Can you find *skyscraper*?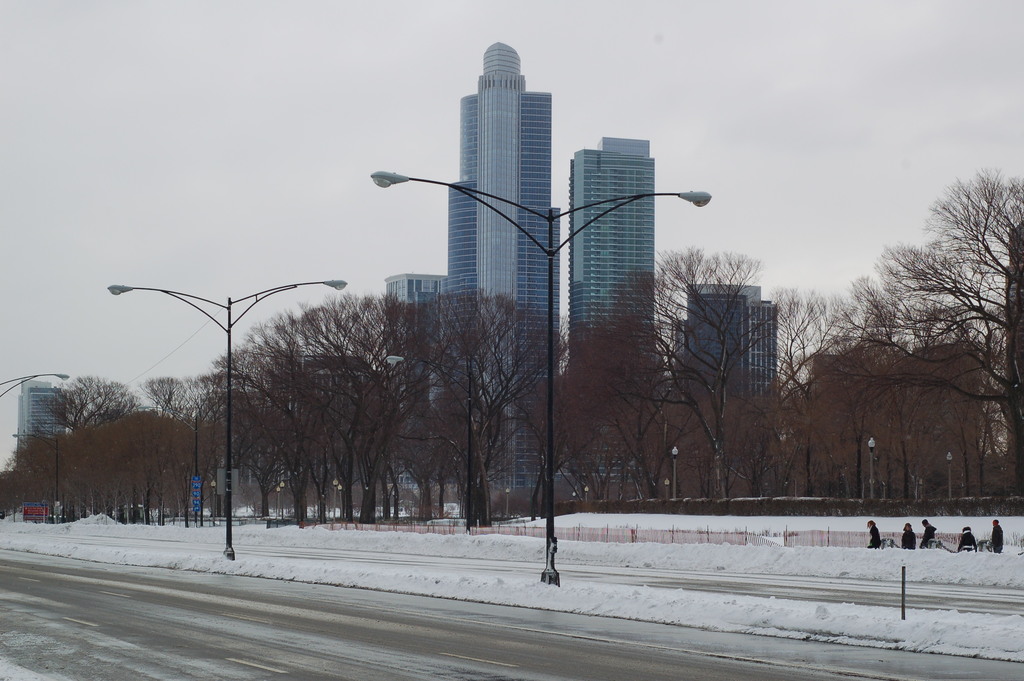
Yes, bounding box: bbox(568, 129, 660, 381).
